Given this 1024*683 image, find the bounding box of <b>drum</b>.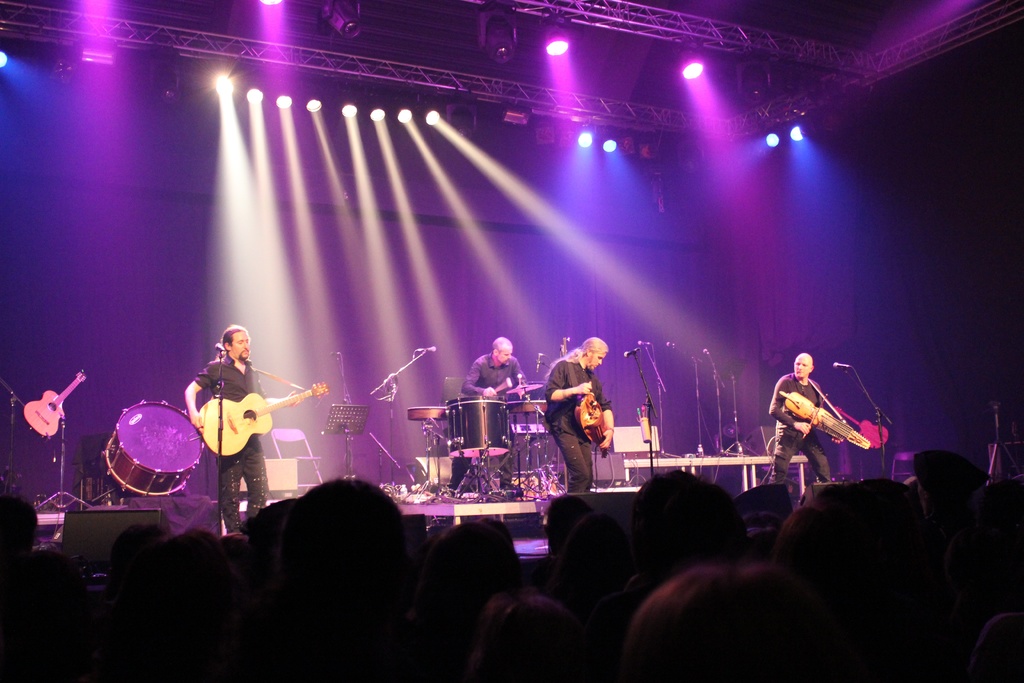
103,402,201,497.
